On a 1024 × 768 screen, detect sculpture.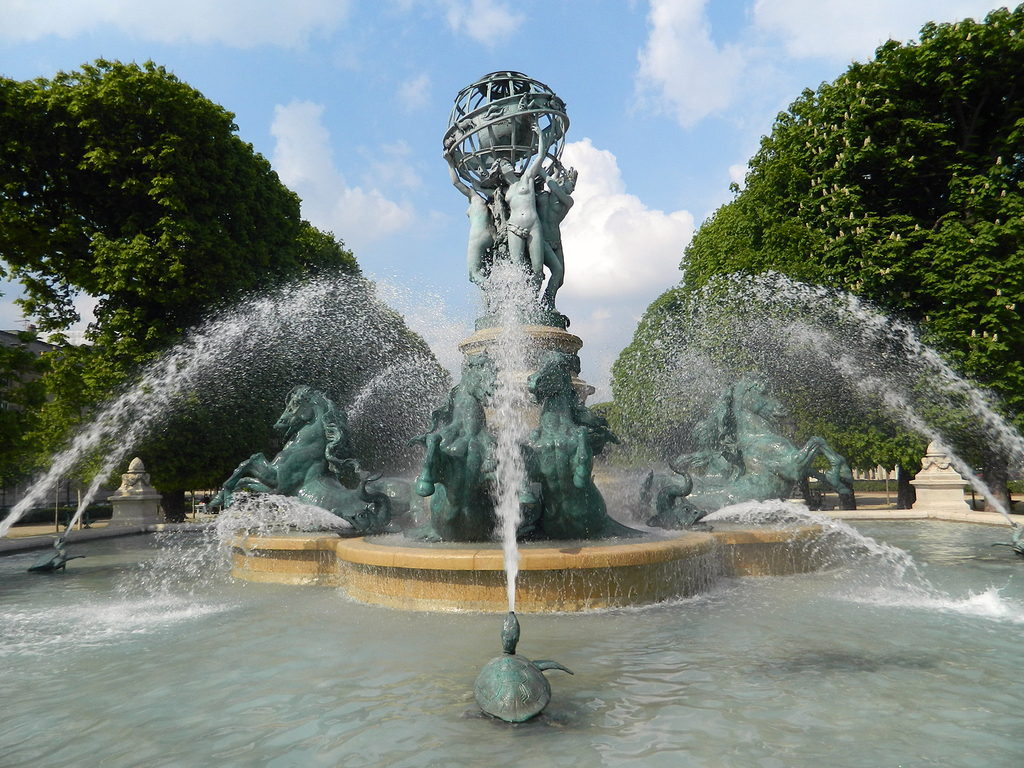
region(505, 355, 628, 534).
